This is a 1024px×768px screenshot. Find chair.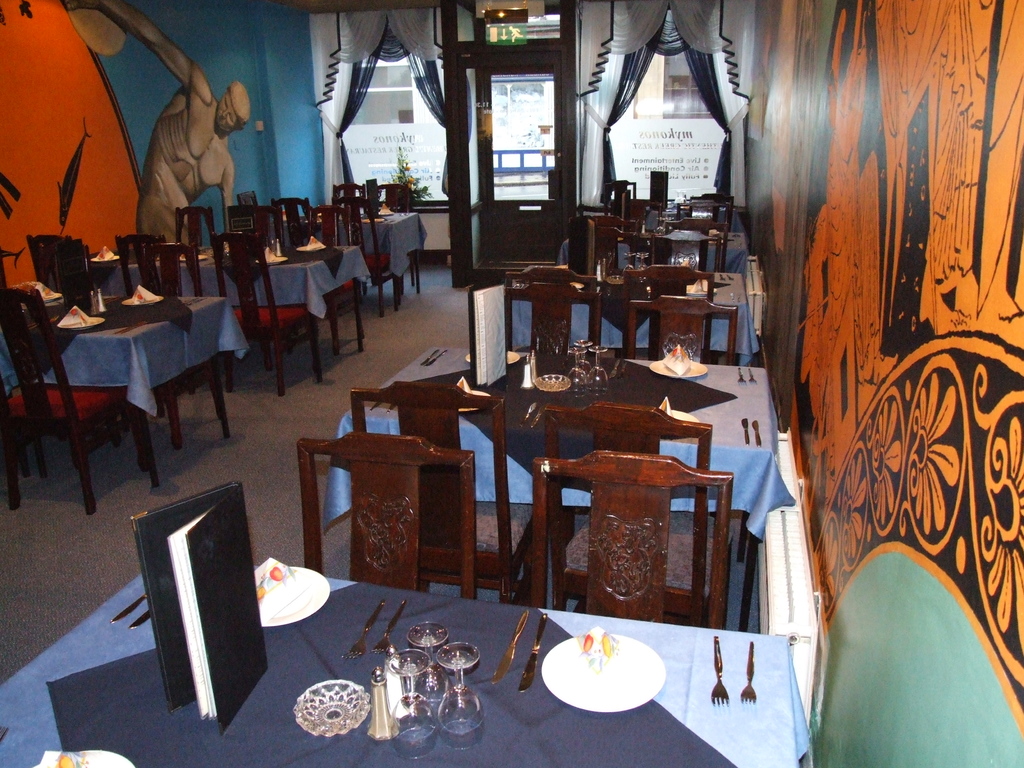
Bounding box: 216:248:329:401.
